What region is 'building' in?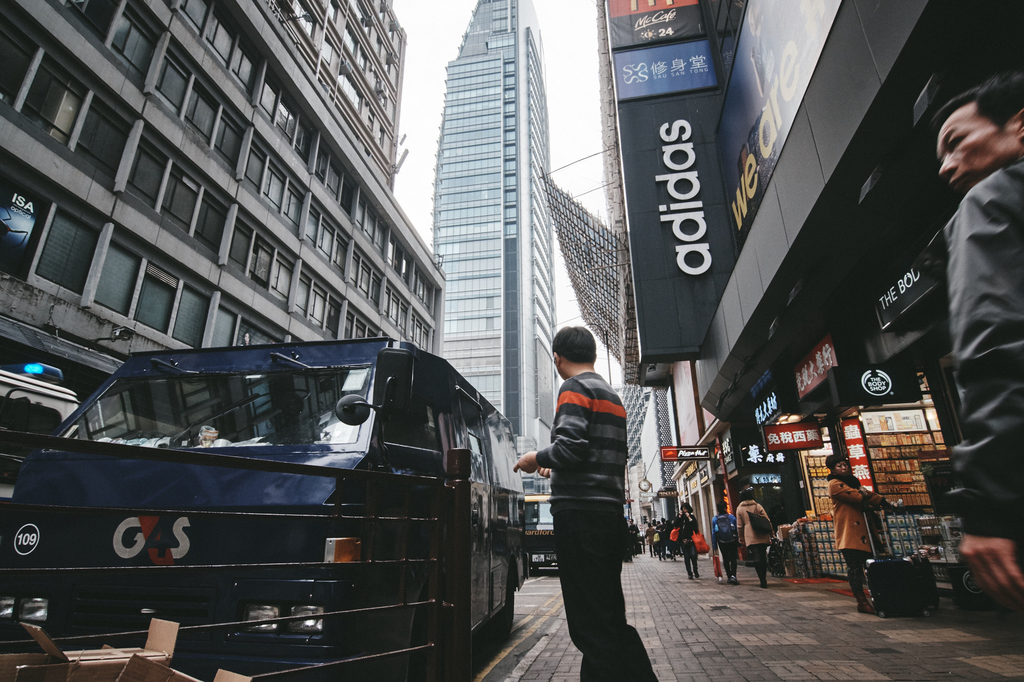
select_region(625, 0, 1023, 603).
